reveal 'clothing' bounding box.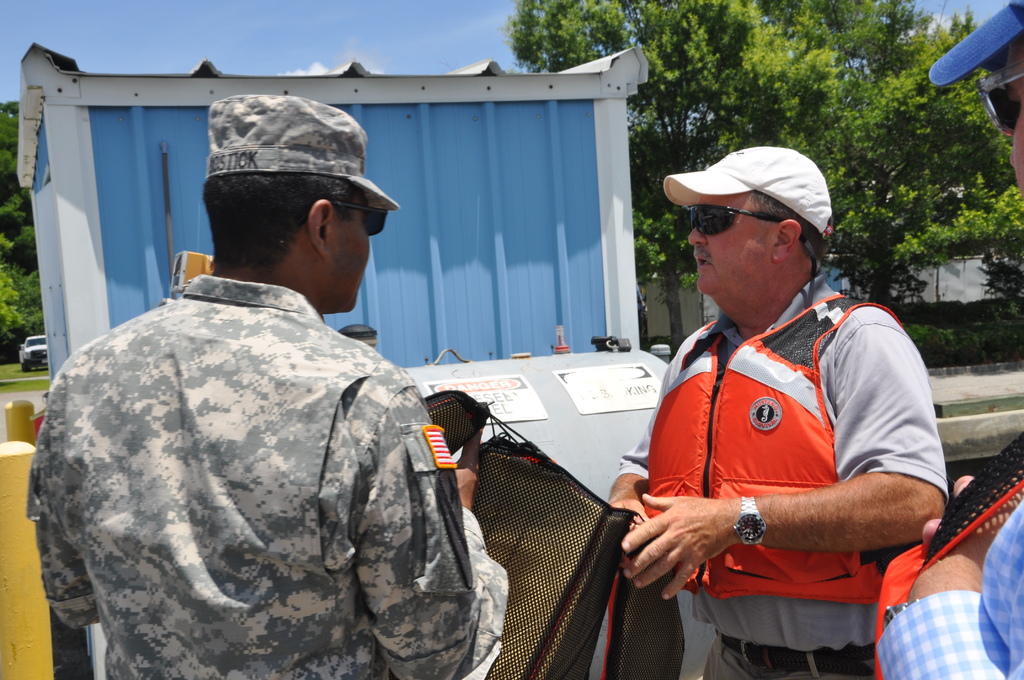
Revealed: (left=873, top=498, right=1023, bottom=679).
